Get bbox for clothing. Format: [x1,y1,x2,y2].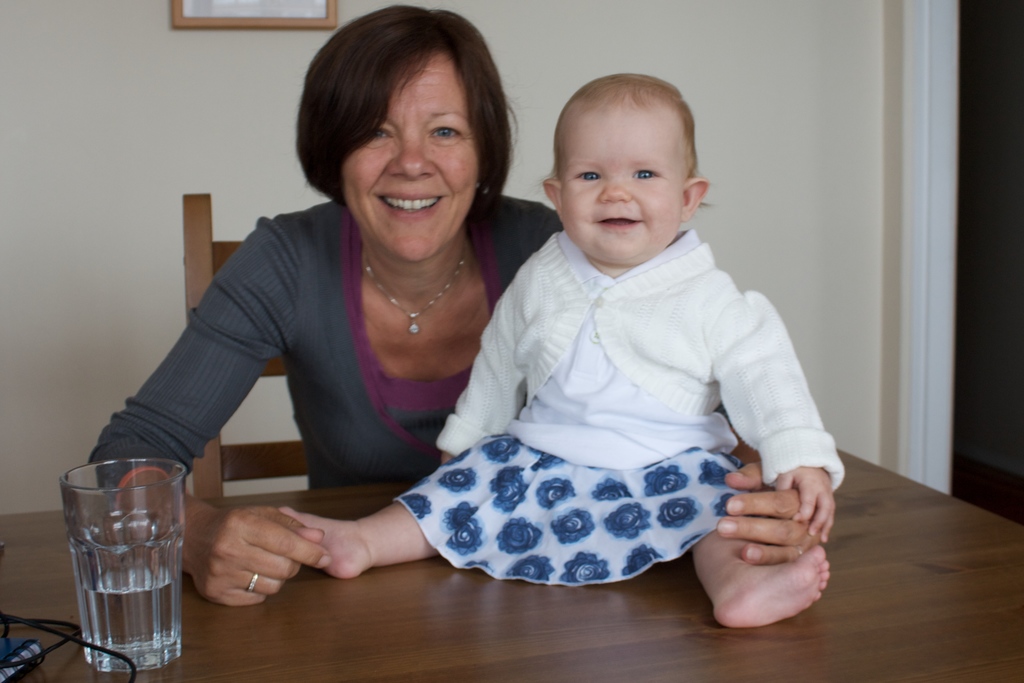
[372,184,844,610].
